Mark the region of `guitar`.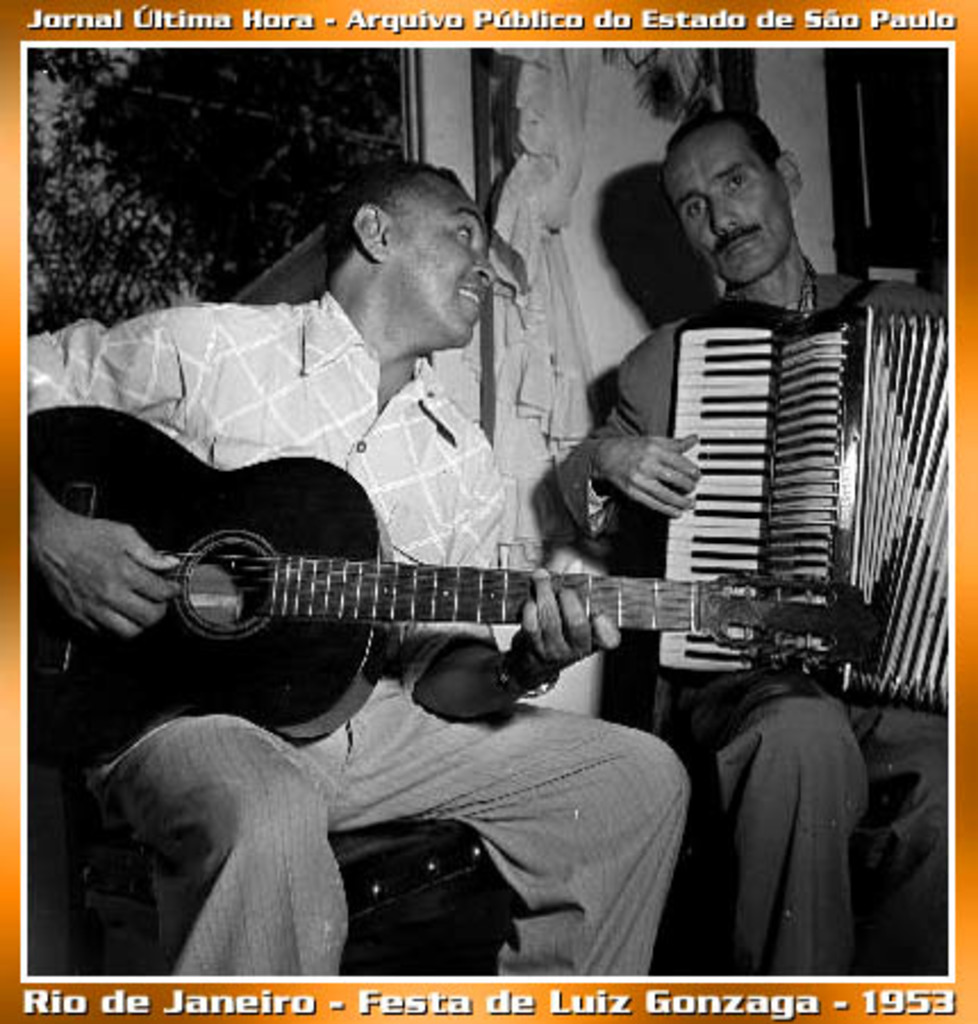
Region: box=[25, 400, 876, 753].
